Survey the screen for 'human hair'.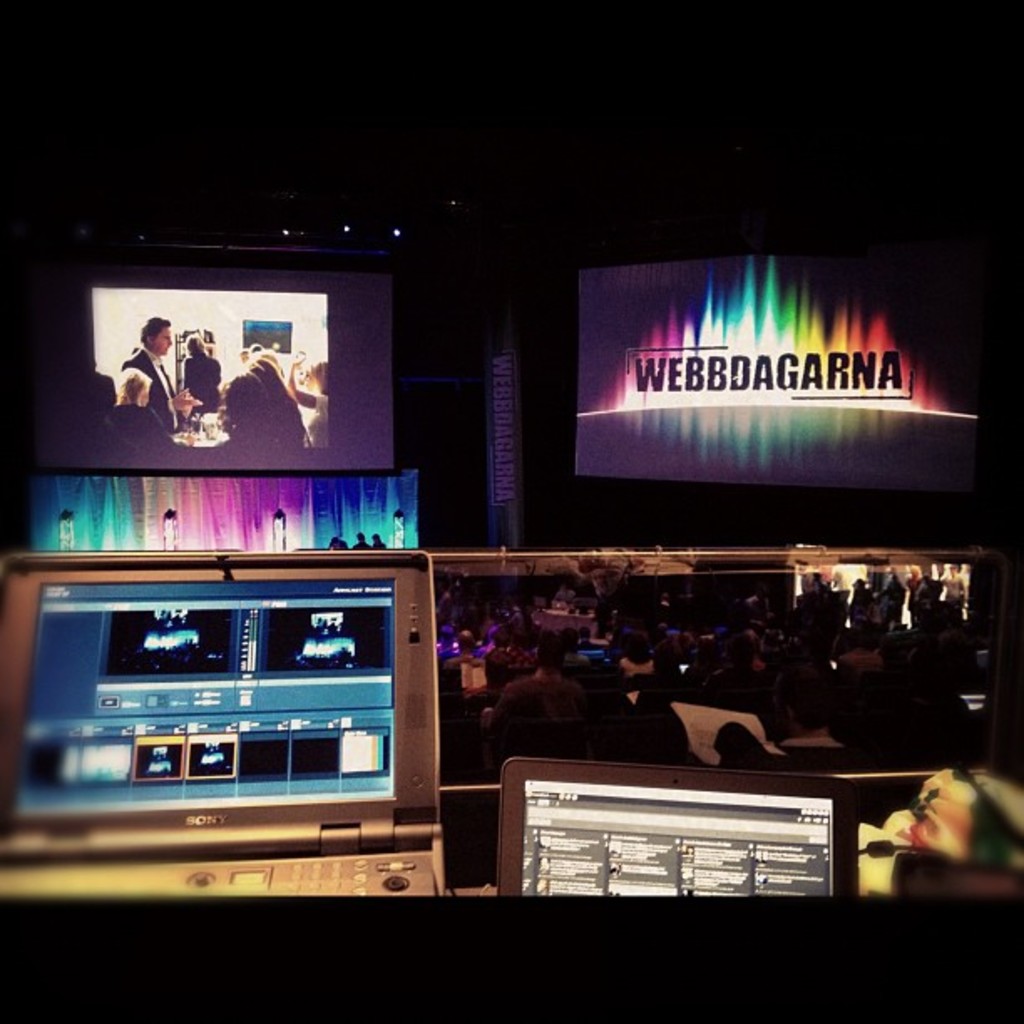
Survey found: [x1=243, y1=356, x2=294, y2=415].
